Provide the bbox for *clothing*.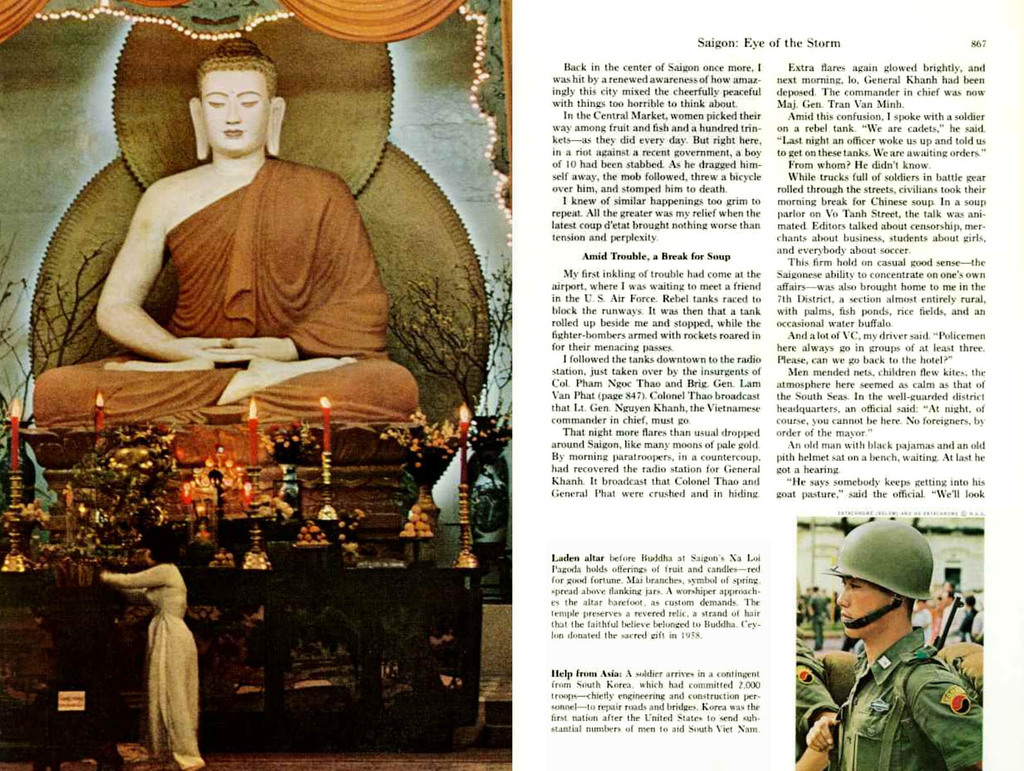
locate(789, 628, 982, 770).
